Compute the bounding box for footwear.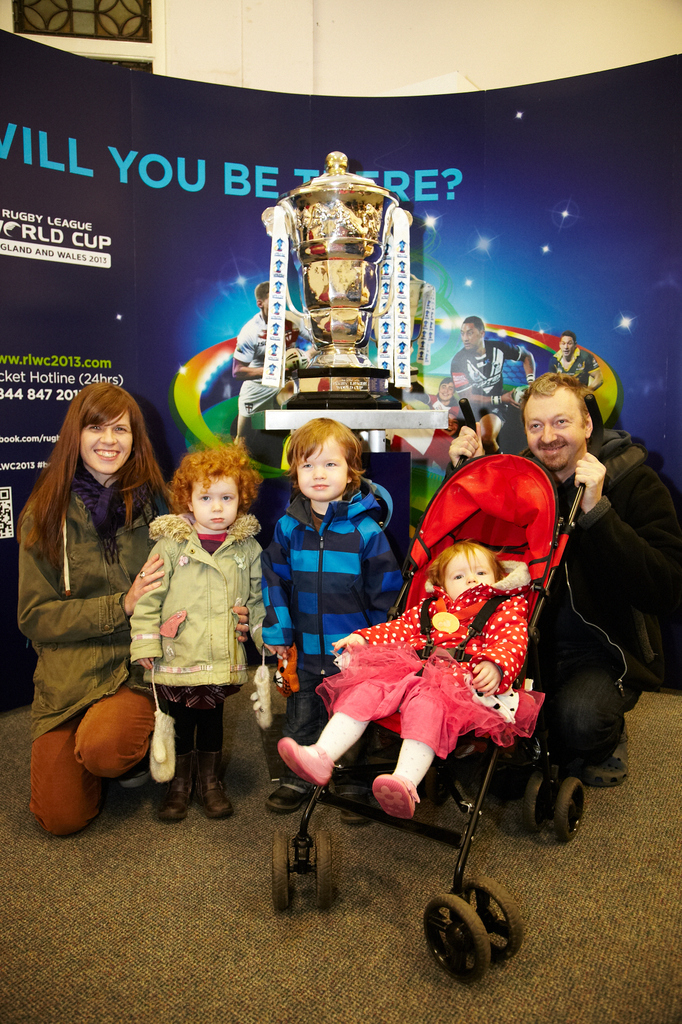
[x1=335, y1=783, x2=376, y2=826].
